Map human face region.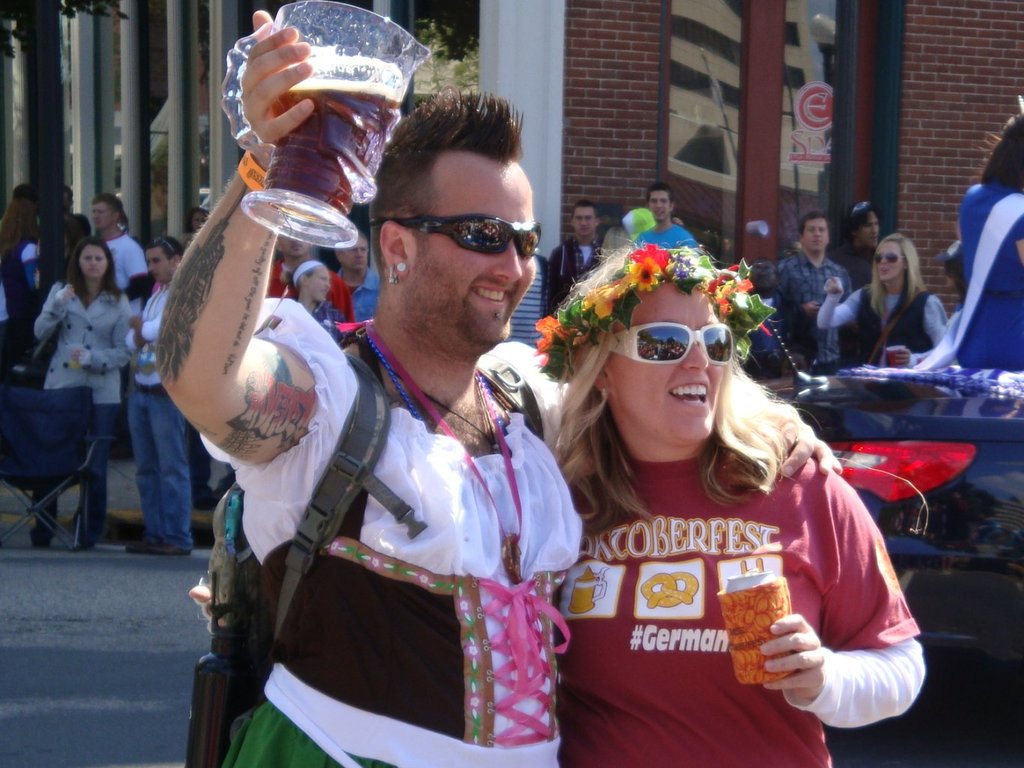
Mapped to (left=79, top=245, right=104, bottom=277).
